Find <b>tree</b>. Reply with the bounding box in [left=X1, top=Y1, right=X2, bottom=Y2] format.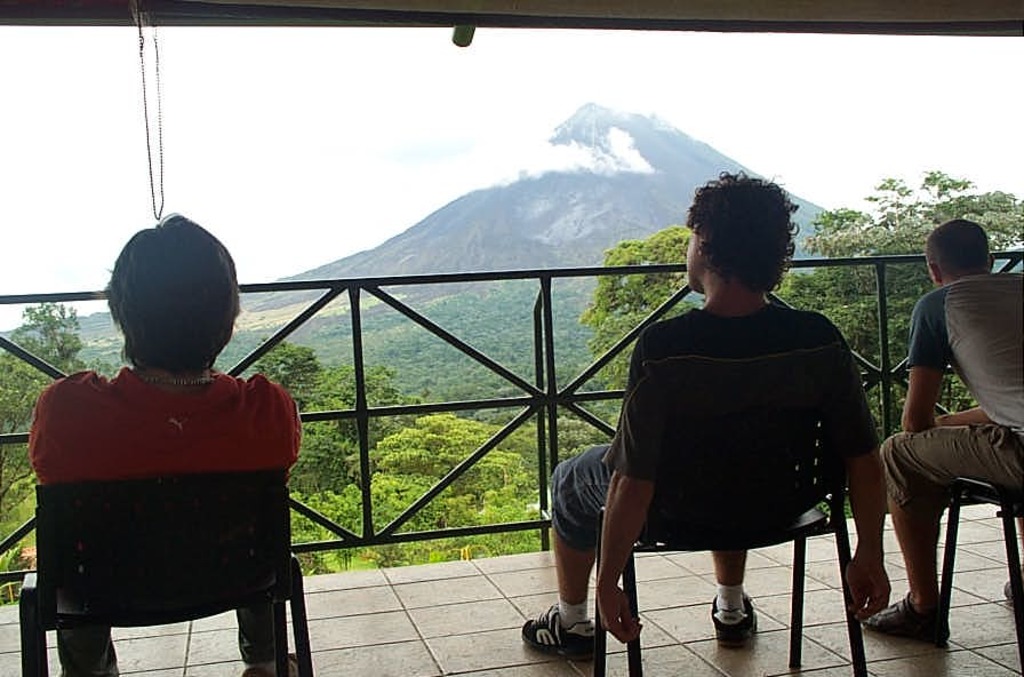
[left=0, top=281, right=251, bottom=612].
